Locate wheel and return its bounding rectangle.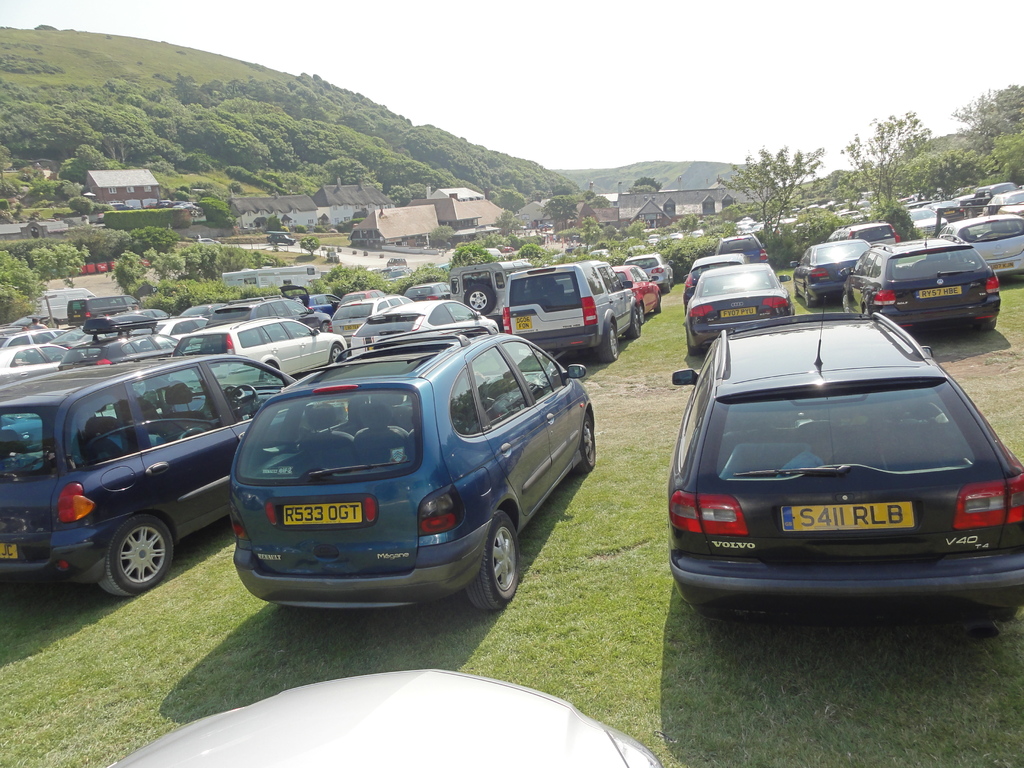
(578,414,599,477).
